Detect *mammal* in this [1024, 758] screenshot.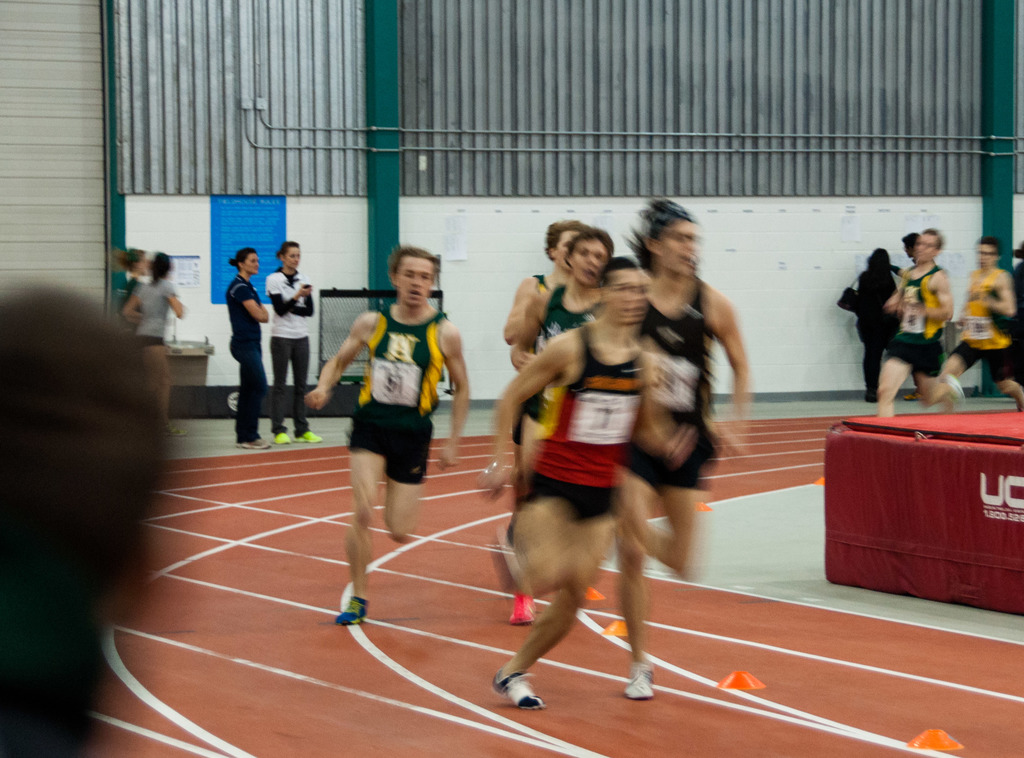
Detection: BBox(302, 255, 470, 625).
